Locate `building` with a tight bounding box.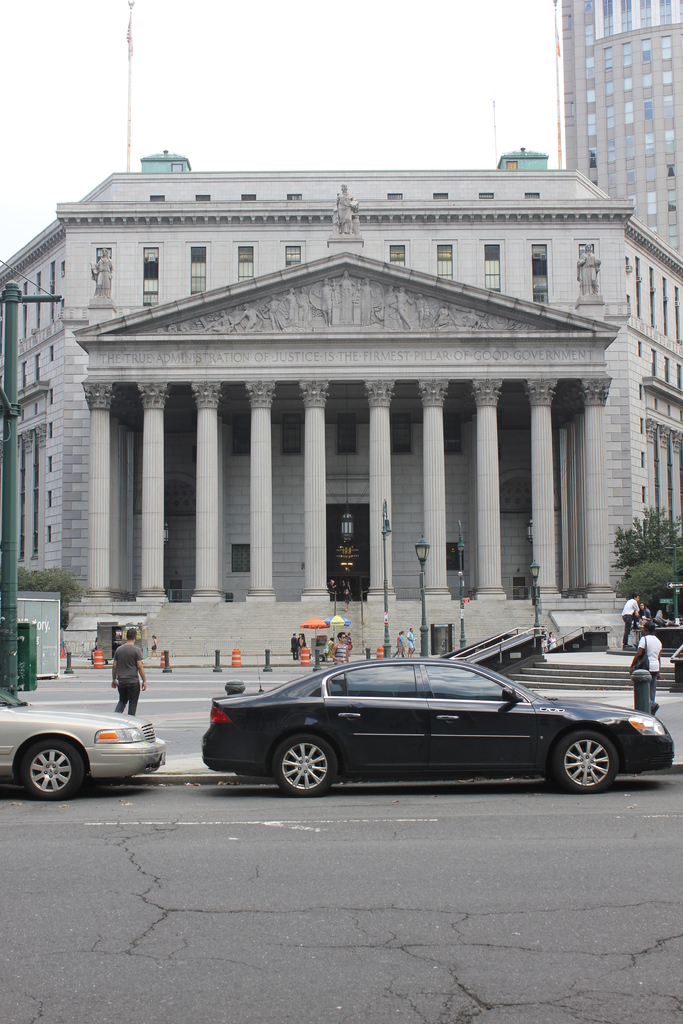
557:0:679:262.
